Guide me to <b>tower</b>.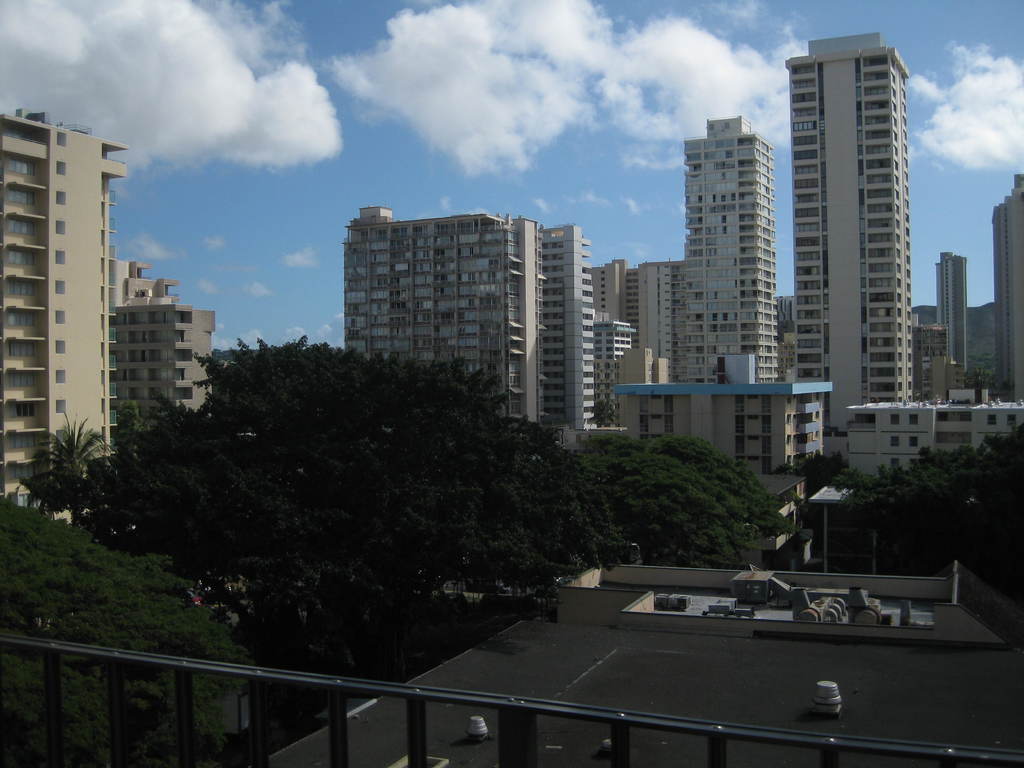
Guidance: 671/124/780/385.
